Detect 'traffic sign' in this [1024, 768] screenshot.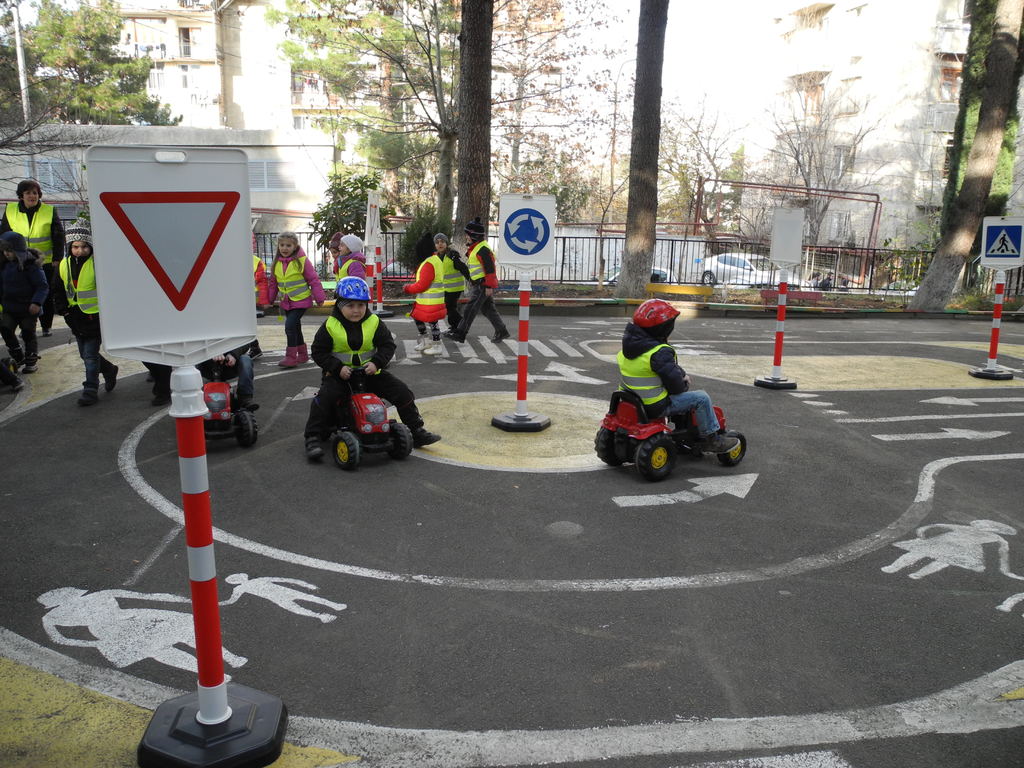
Detection: select_region(981, 213, 1023, 268).
